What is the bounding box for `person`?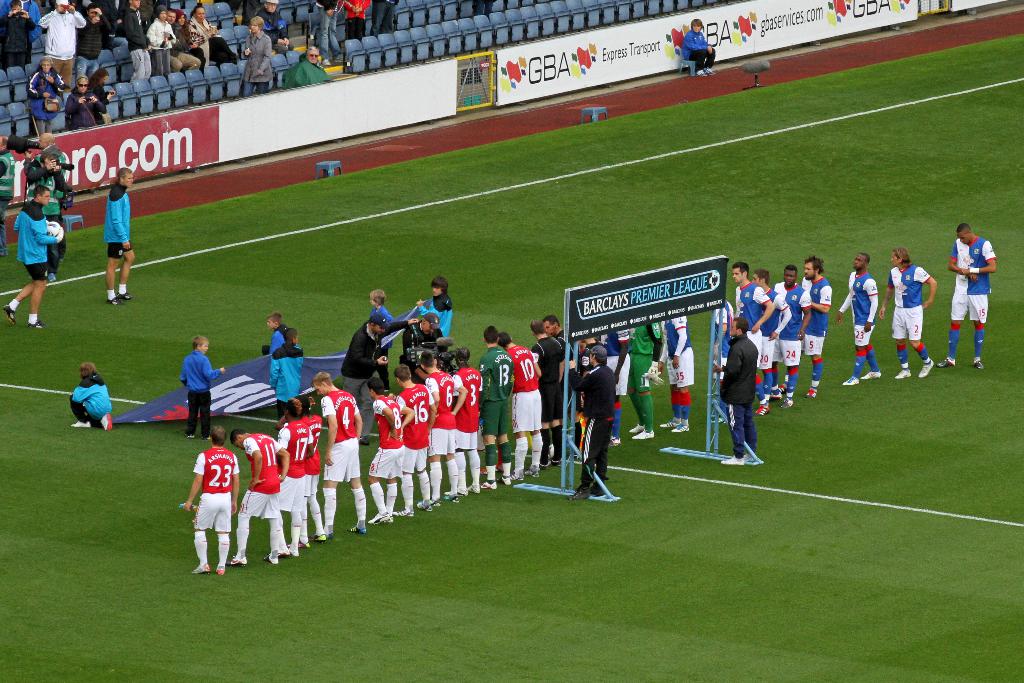
bbox=[0, 0, 36, 67].
